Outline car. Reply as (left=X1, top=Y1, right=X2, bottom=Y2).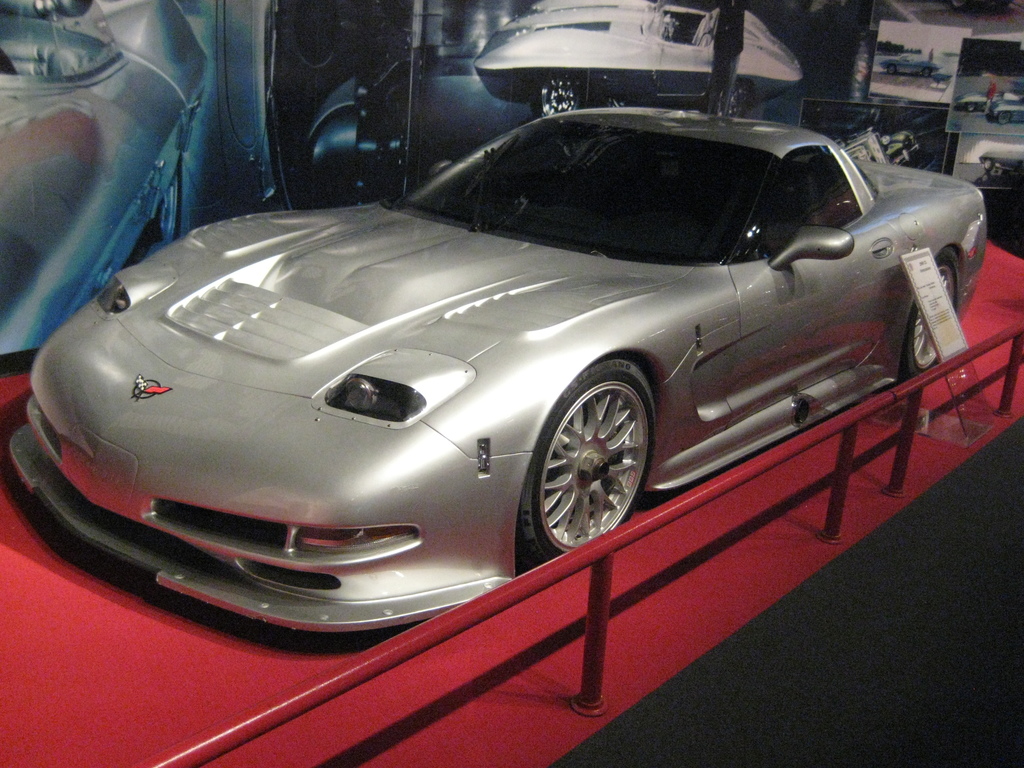
(left=931, top=70, right=956, bottom=83).
